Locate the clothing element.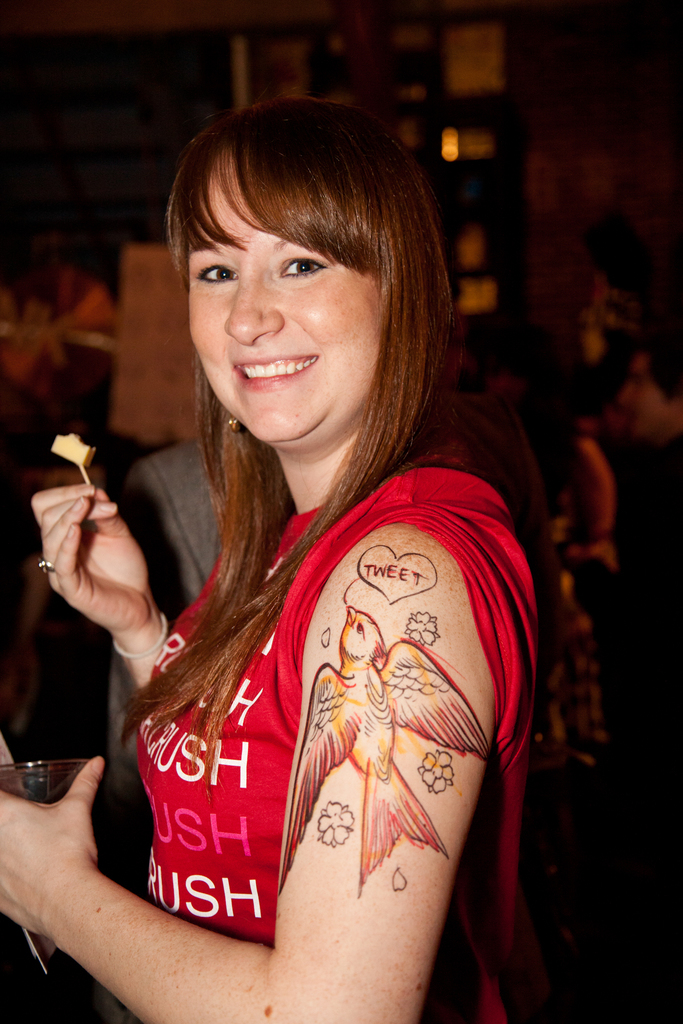
Element bbox: BBox(96, 405, 236, 765).
